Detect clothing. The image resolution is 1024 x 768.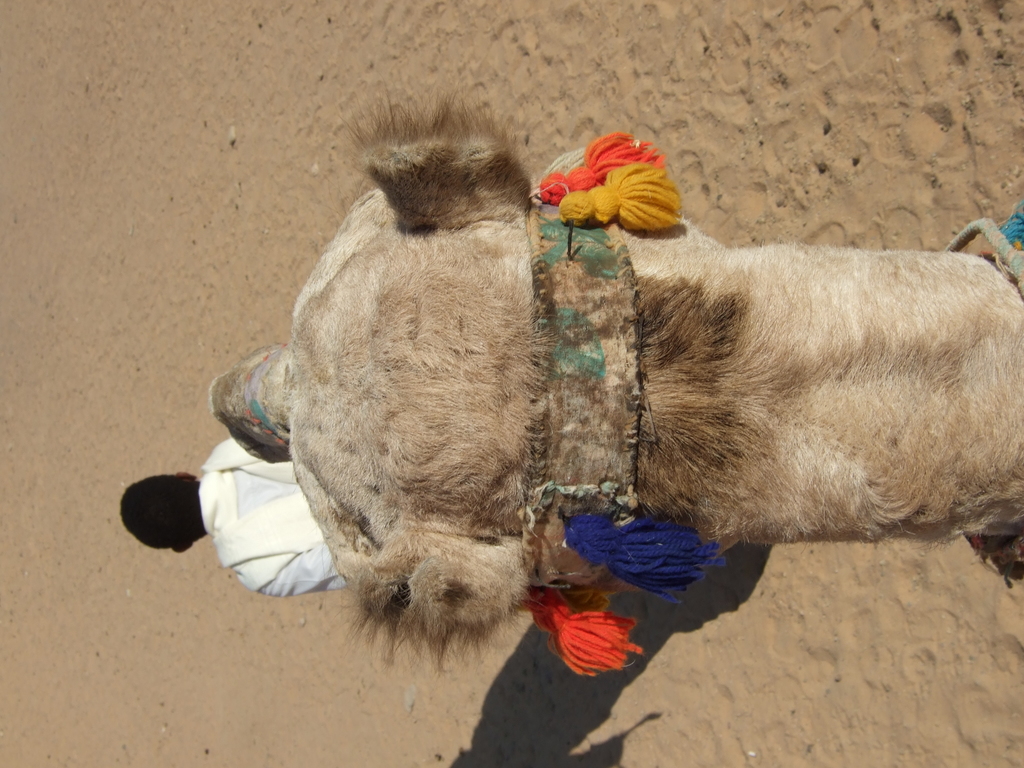
{"x1": 198, "y1": 444, "x2": 351, "y2": 599}.
